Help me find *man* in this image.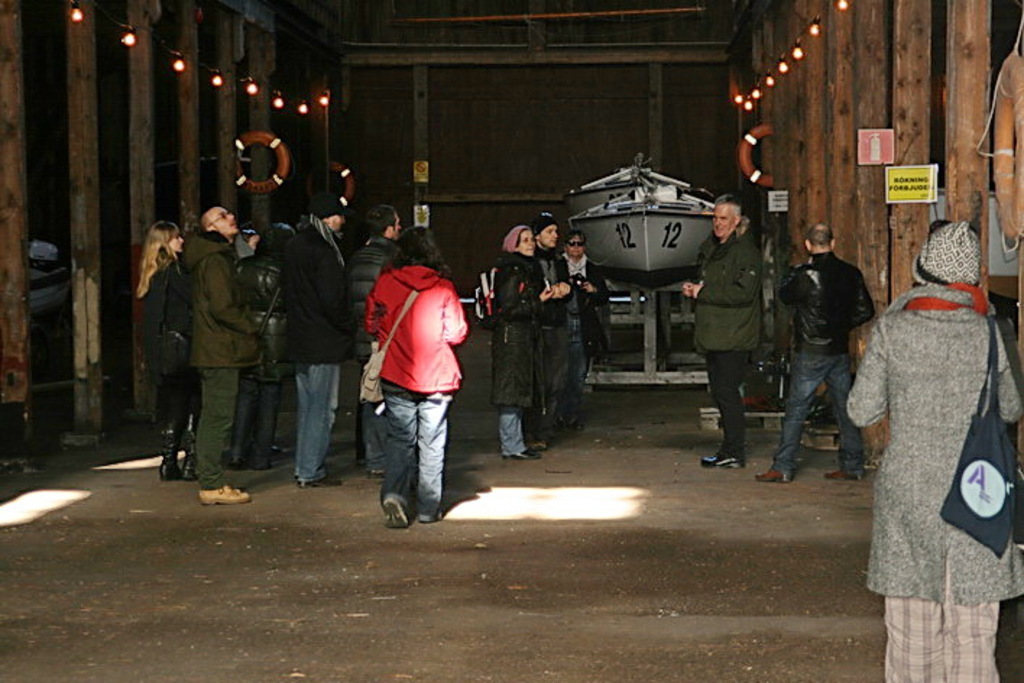
Found it: {"left": 344, "top": 205, "right": 405, "bottom": 478}.
